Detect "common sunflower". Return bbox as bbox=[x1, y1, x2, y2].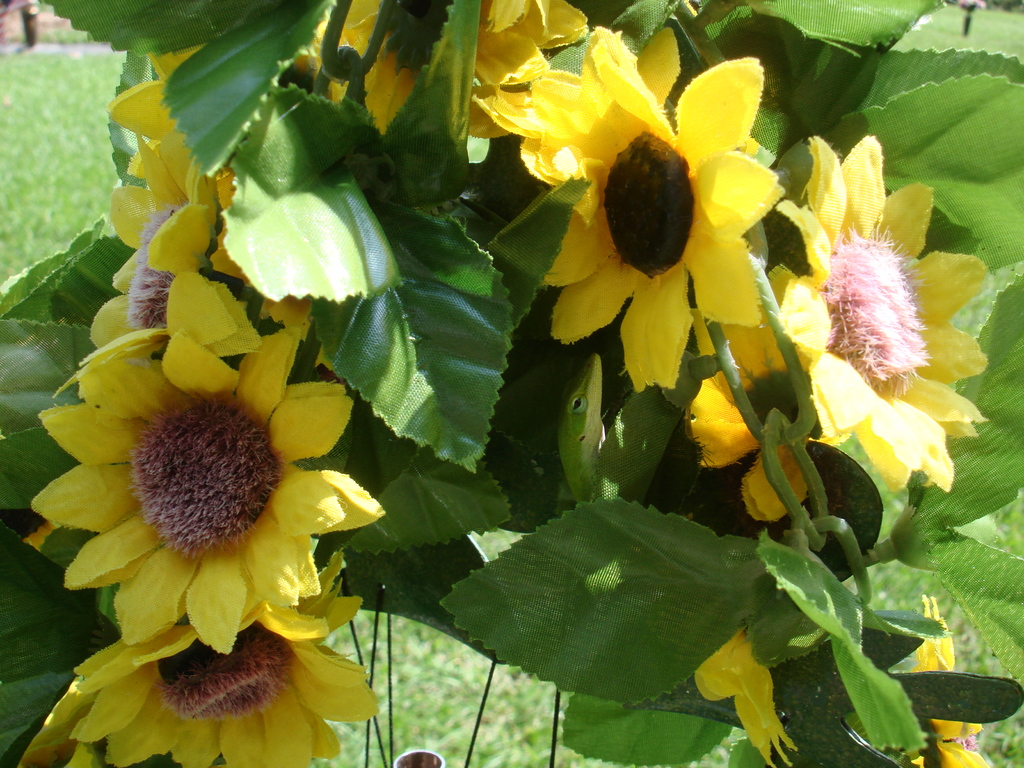
bbox=[780, 138, 1006, 491].
